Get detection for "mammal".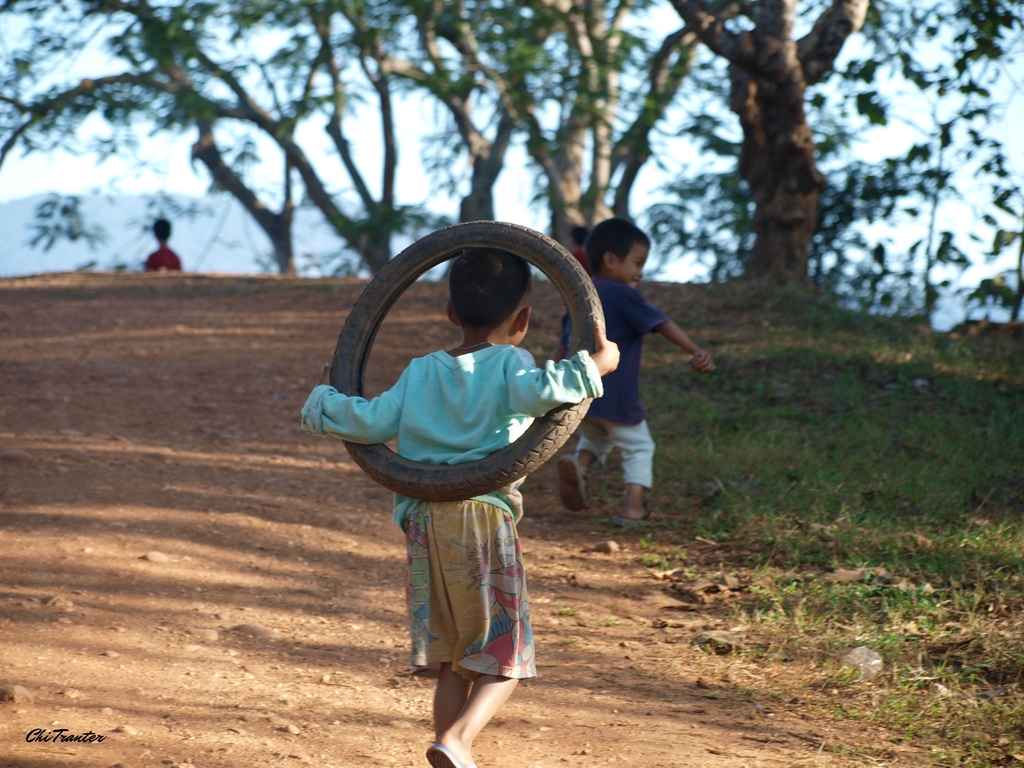
Detection: bbox(302, 221, 617, 655).
